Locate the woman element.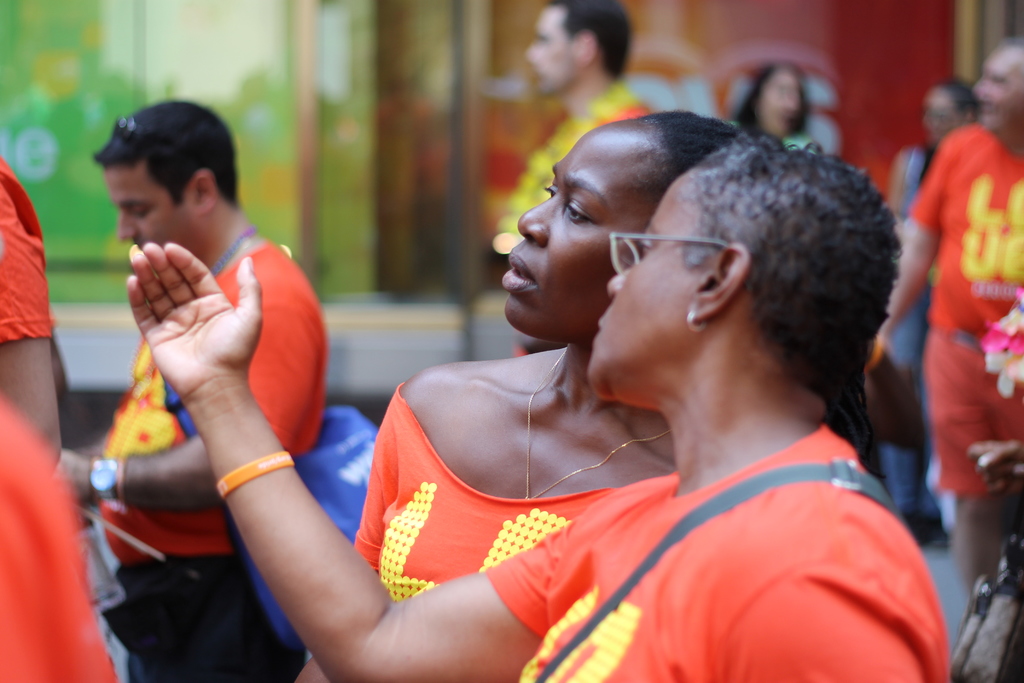
Element bbox: 864 80 984 545.
